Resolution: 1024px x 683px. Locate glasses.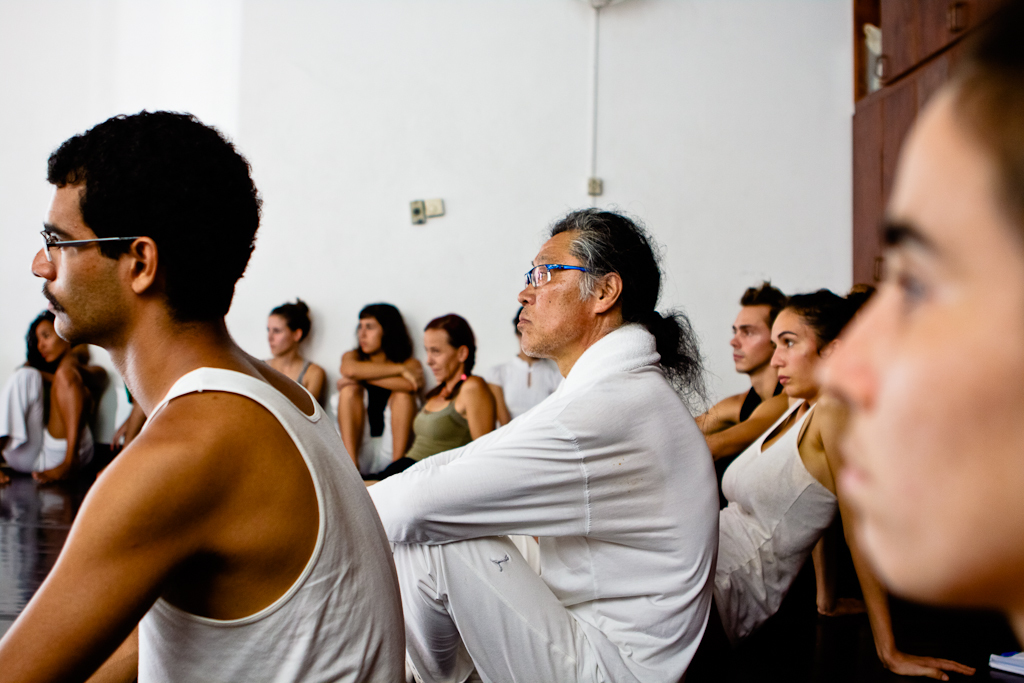
[520, 259, 604, 286].
